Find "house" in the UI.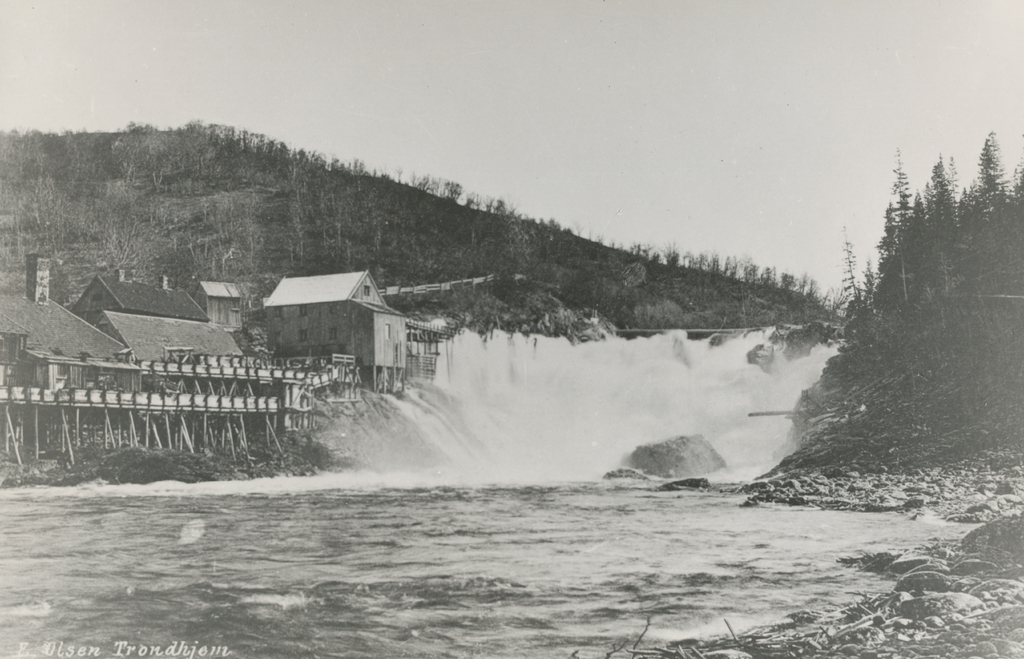
UI element at left=0, top=251, right=143, bottom=390.
